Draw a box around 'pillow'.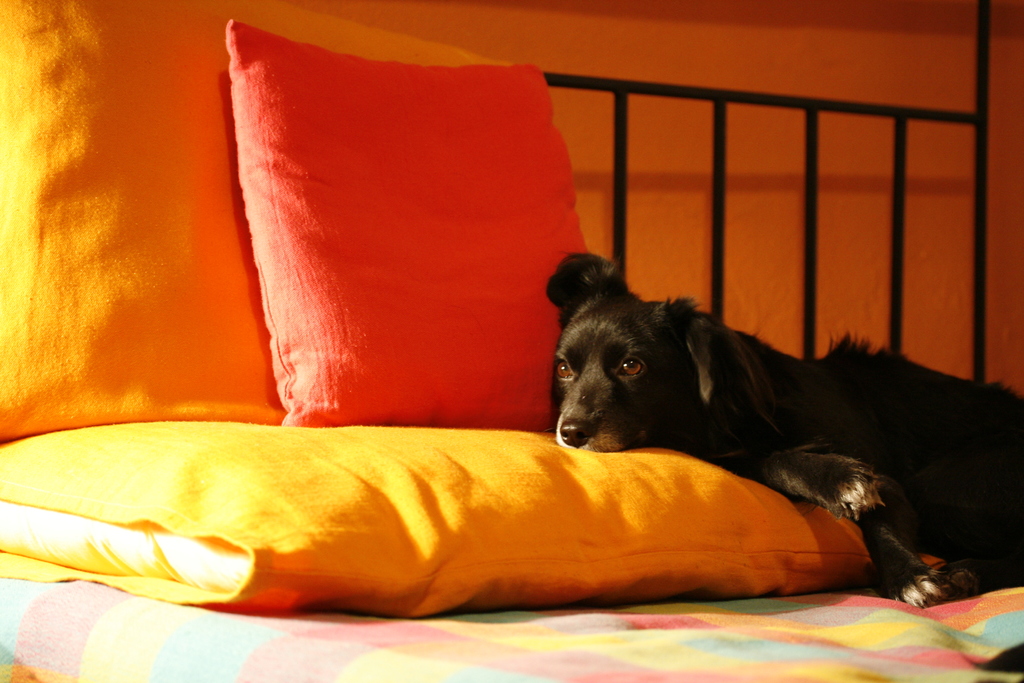
[left=0, top=0, right=546, bottom=435].
